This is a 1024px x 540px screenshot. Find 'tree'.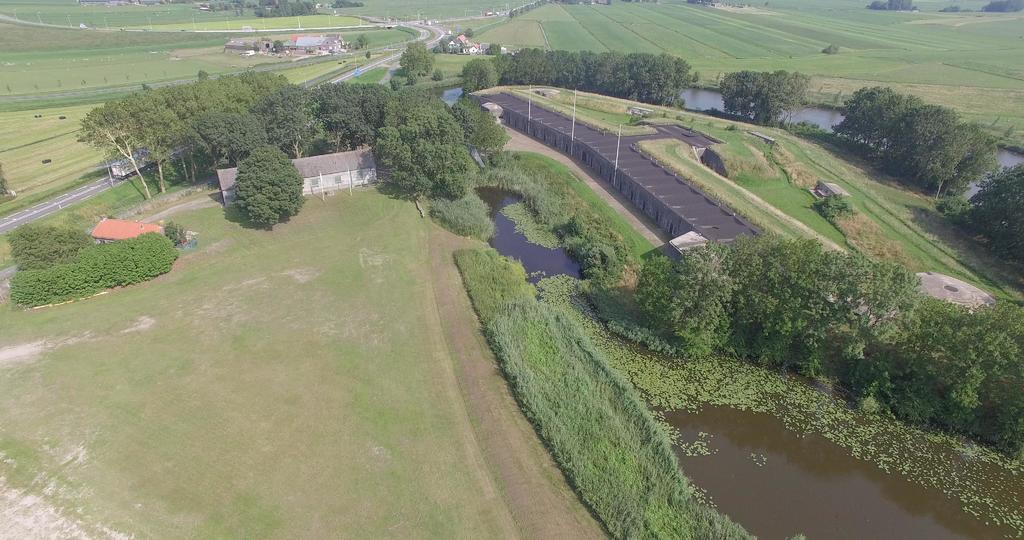
Bounding box: region(125, 96, 181, 191).
